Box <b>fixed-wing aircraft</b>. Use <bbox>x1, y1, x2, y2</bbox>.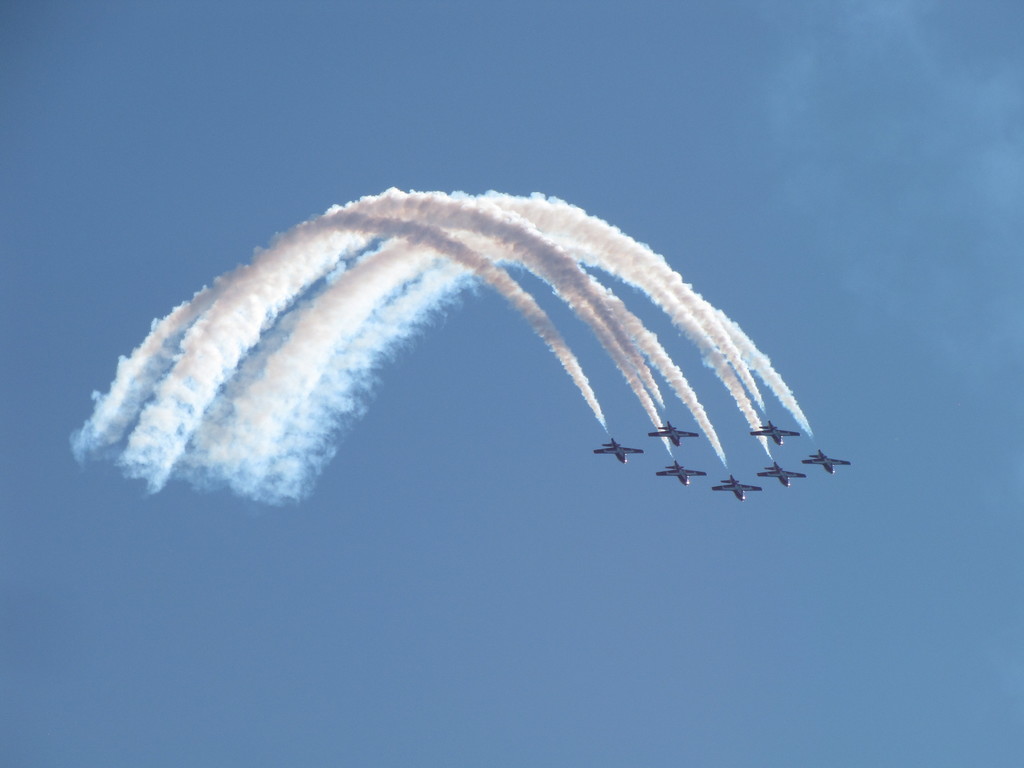
<bbox>753, 458, 810, 490</bbox>.
